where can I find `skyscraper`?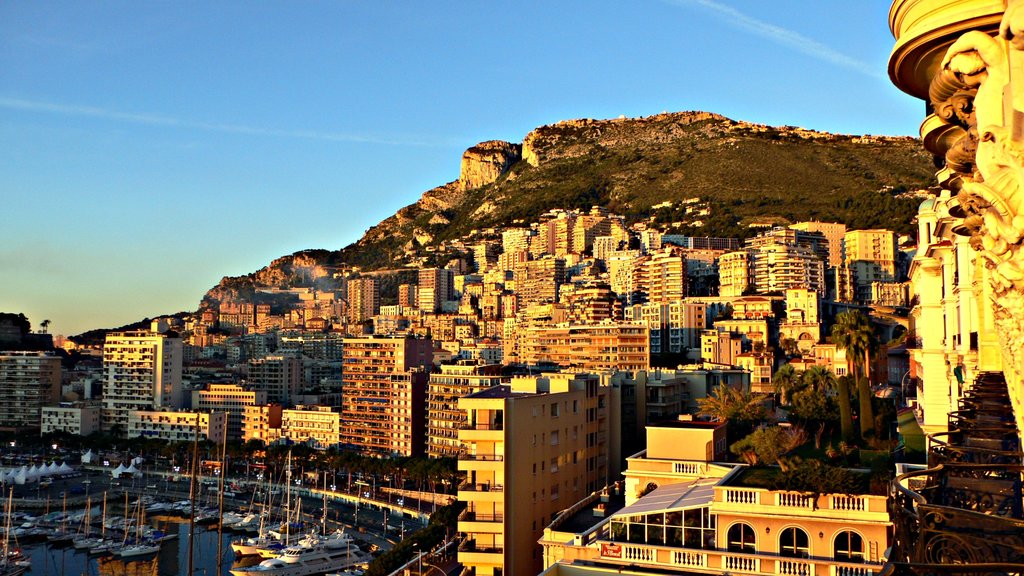
You can find it at bbox=(507, 231, 522, 261).
